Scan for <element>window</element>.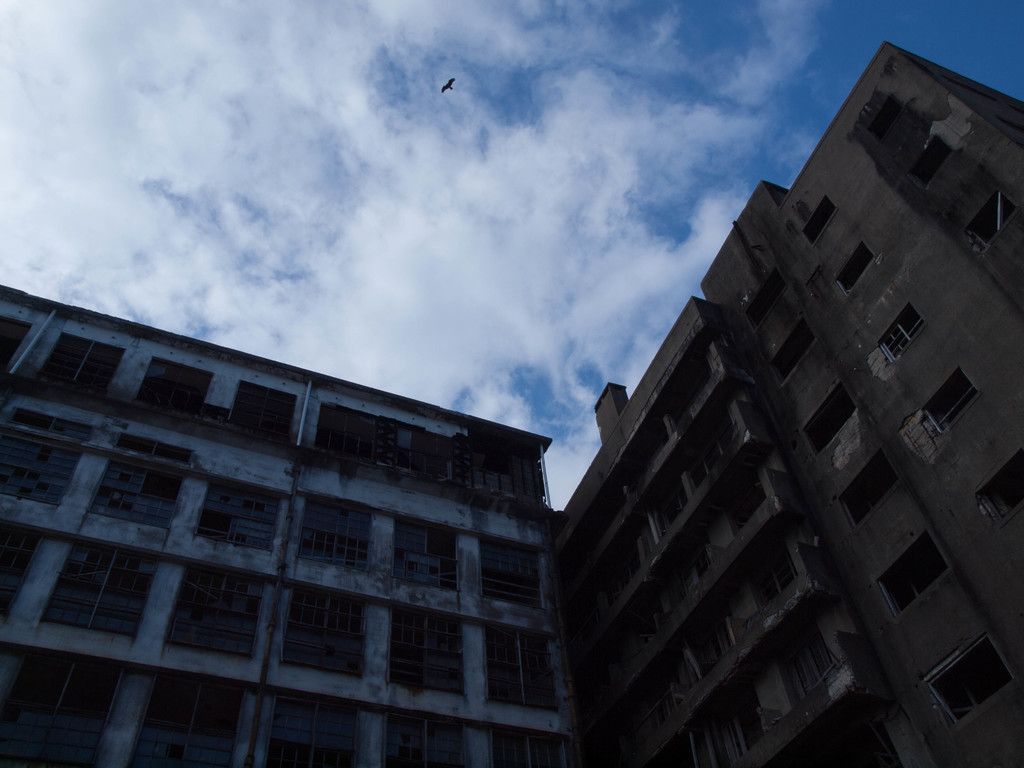
Scan result: crop(382, 712, 469, 767).
